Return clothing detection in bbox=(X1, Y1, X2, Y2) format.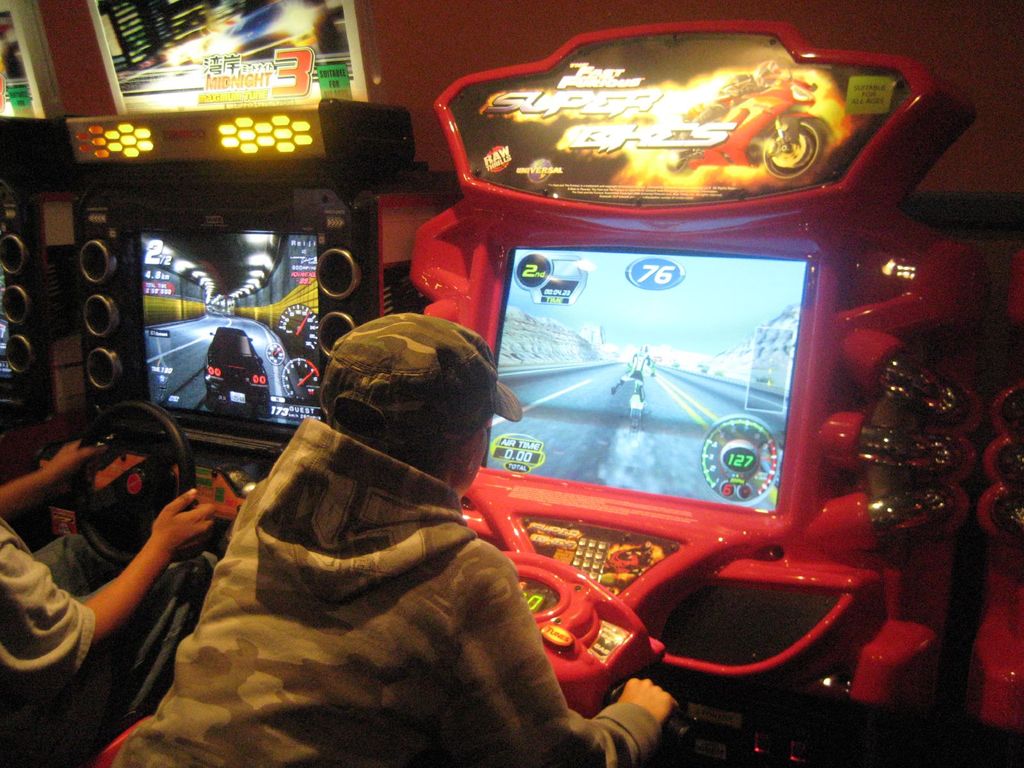
bbox=(110, 400, 666, 767).
